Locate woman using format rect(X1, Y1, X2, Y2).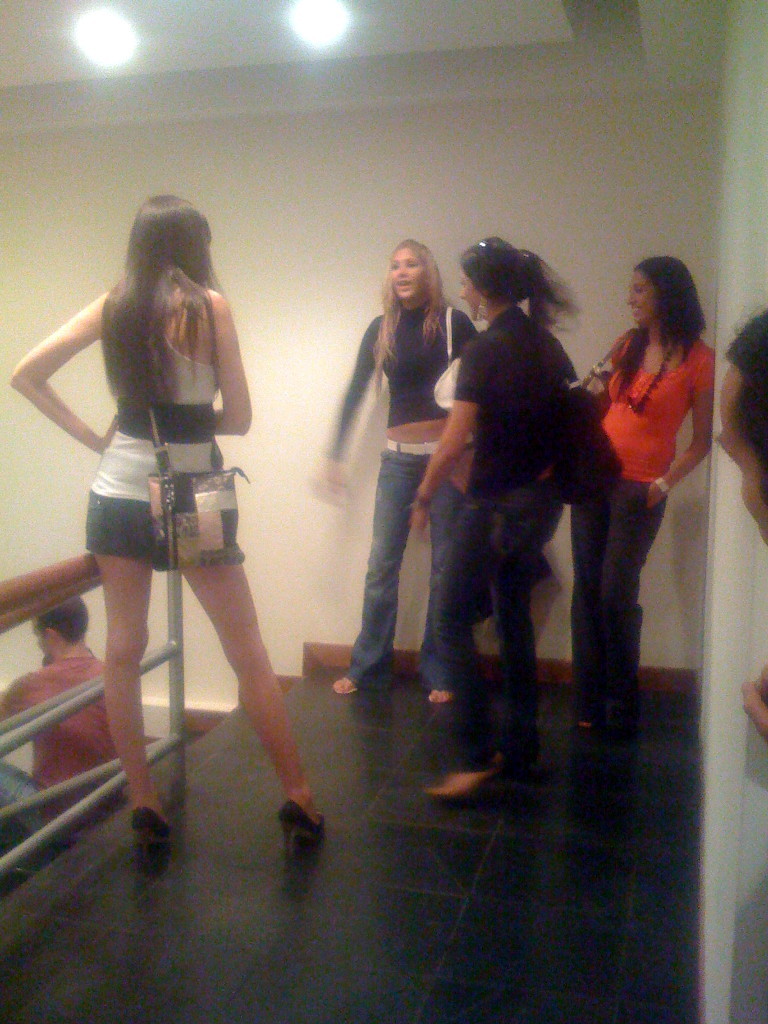
rect(303, 228, 484, 696).
